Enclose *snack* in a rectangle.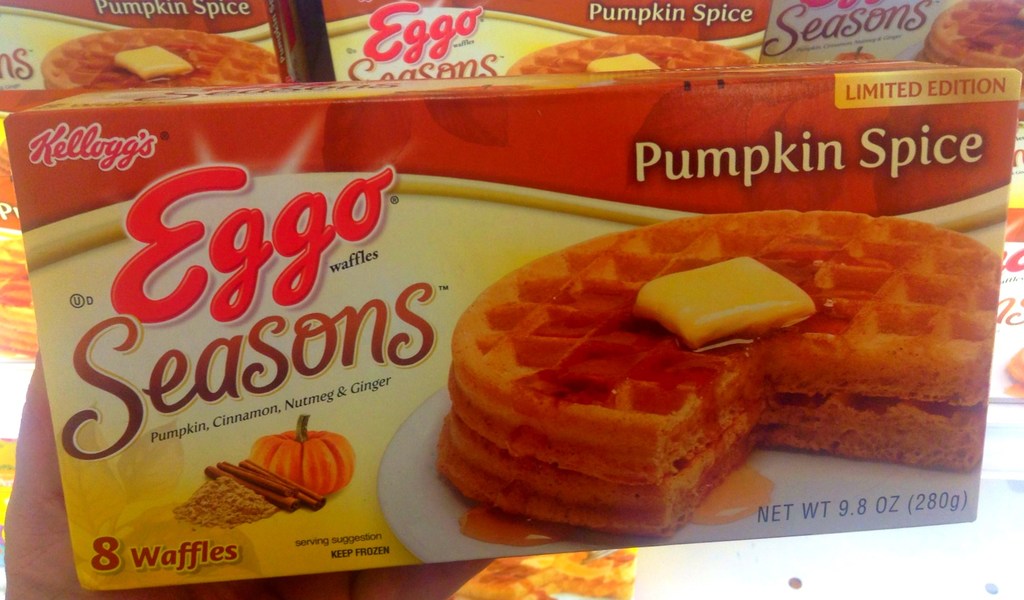
[left=918, top=0, right=1023, bottom=88].
